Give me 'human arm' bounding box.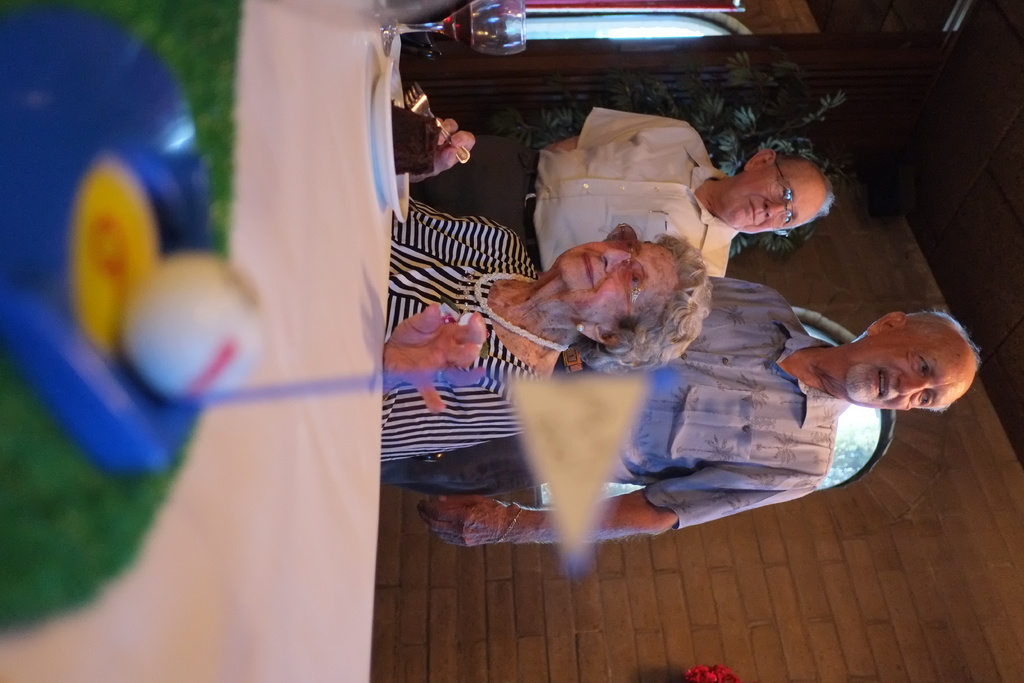
<region>411, 112, 478, 188</region>.
